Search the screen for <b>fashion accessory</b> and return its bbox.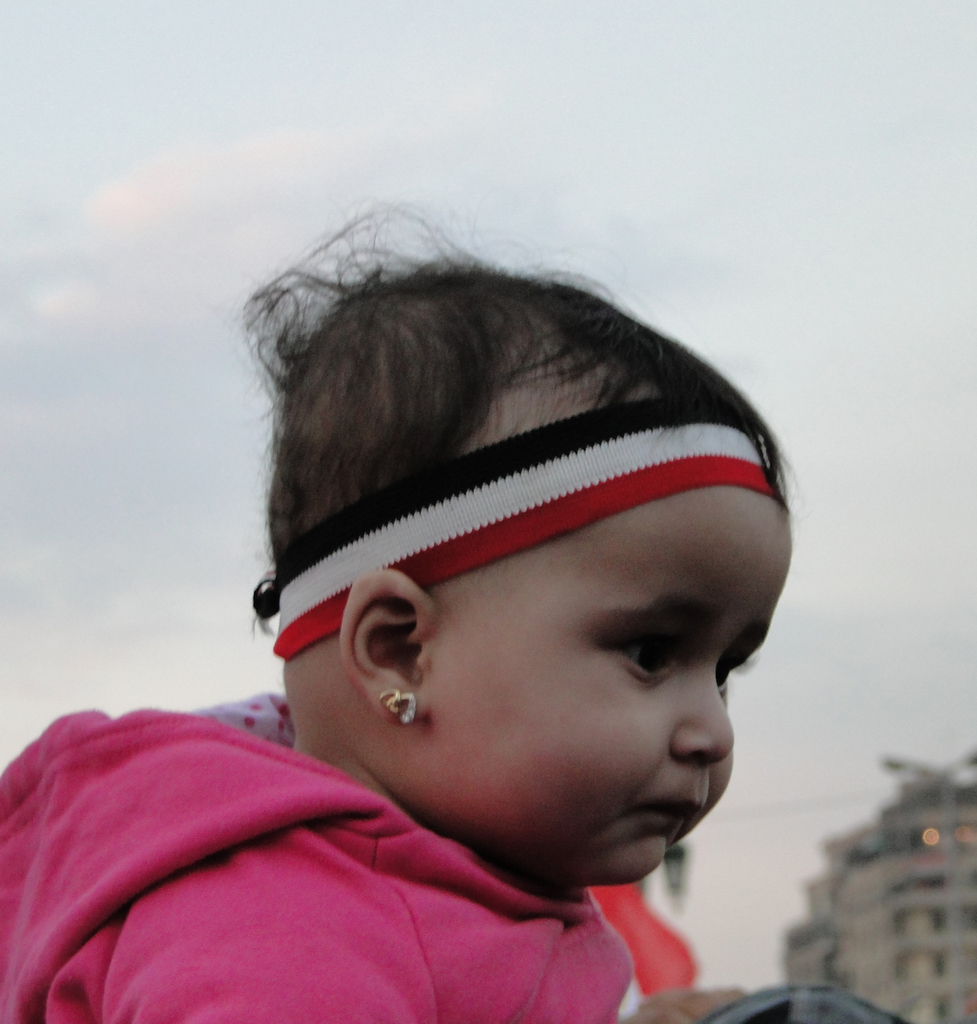
Found: (left=388, top=681, right=418, bottom=726).
